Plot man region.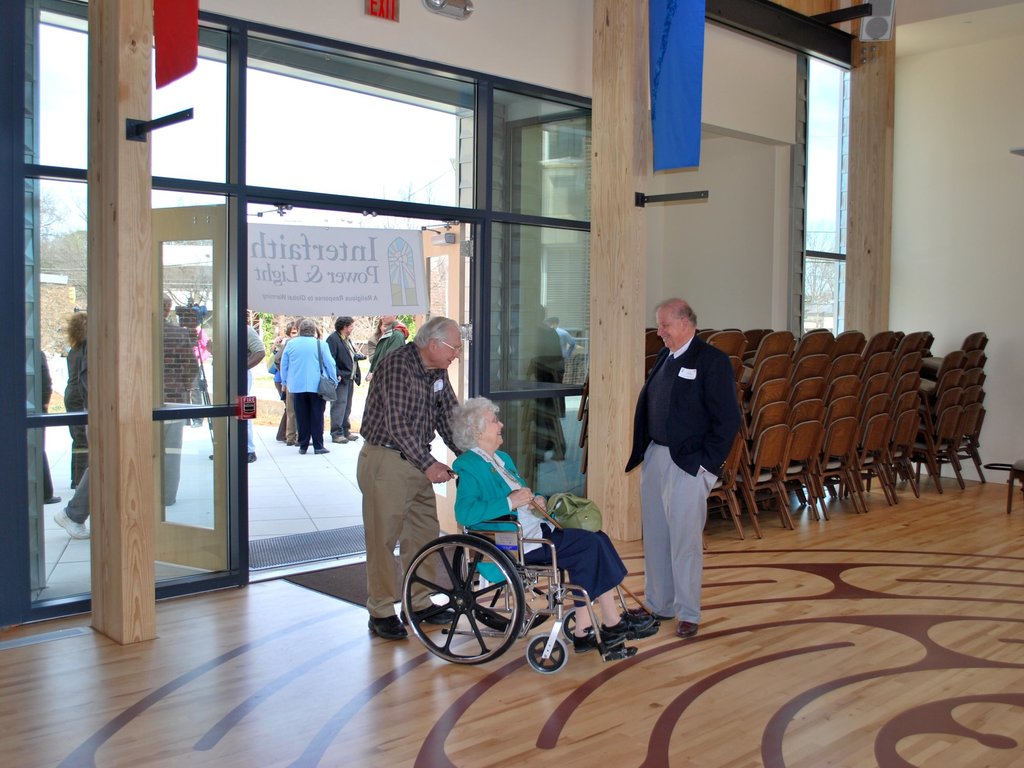
Plotted at select_region(366, 311, 411, 385).
